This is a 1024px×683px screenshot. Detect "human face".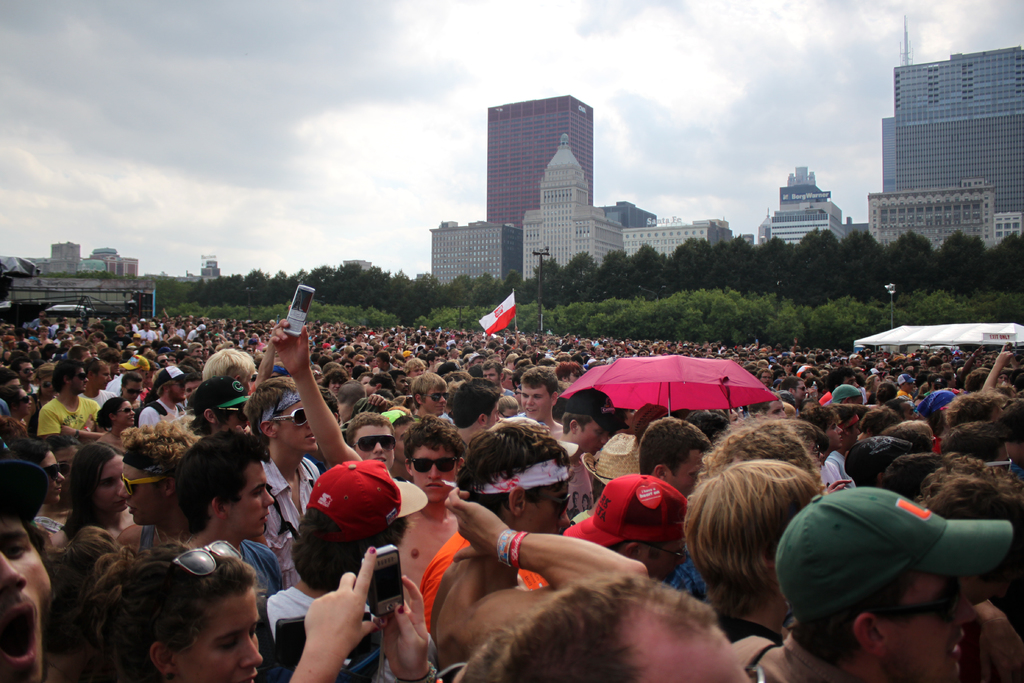
(19, 363, 35, 382).
